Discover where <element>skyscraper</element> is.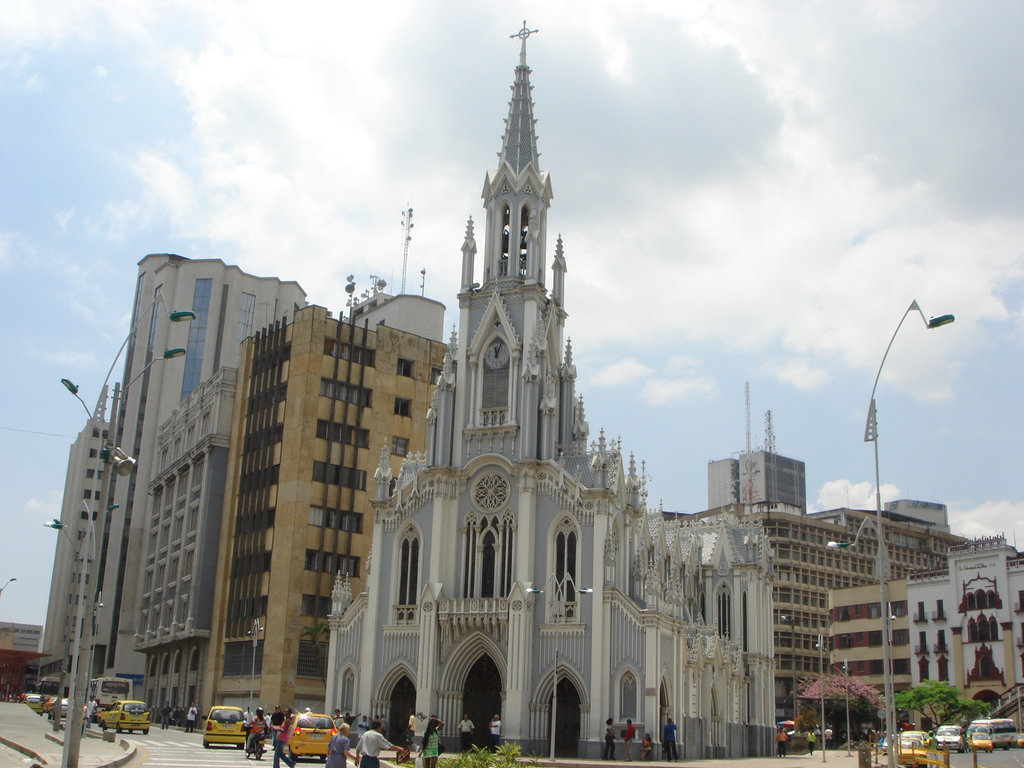
Discovered at locate(729, 506, 993, 741).
